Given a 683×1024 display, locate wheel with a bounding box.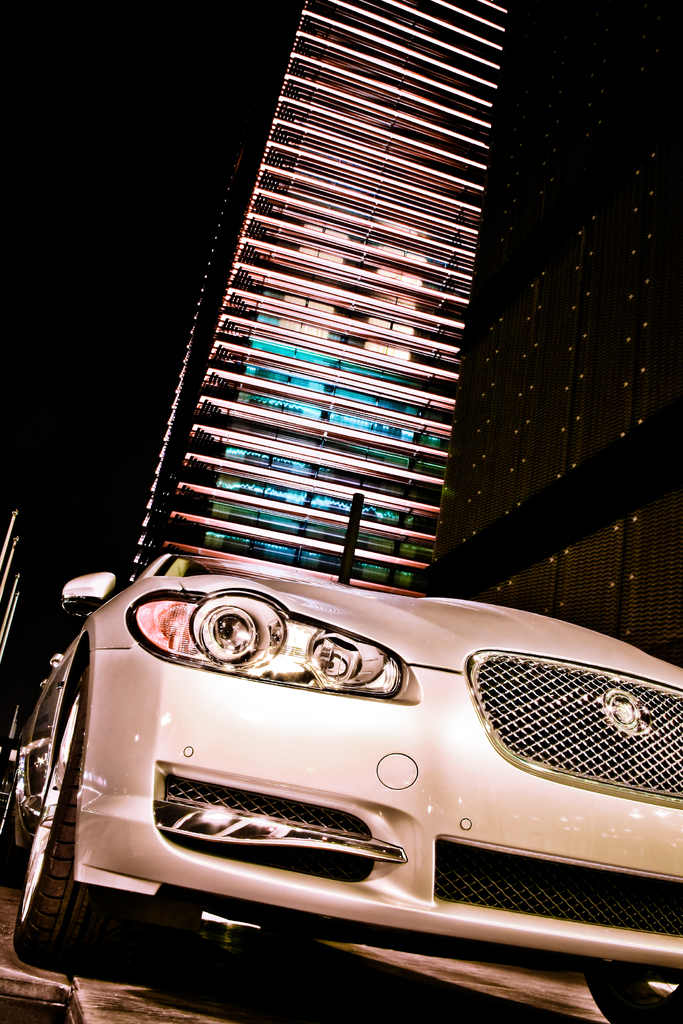
Located: select_region(587, 974, 682, 1023).
